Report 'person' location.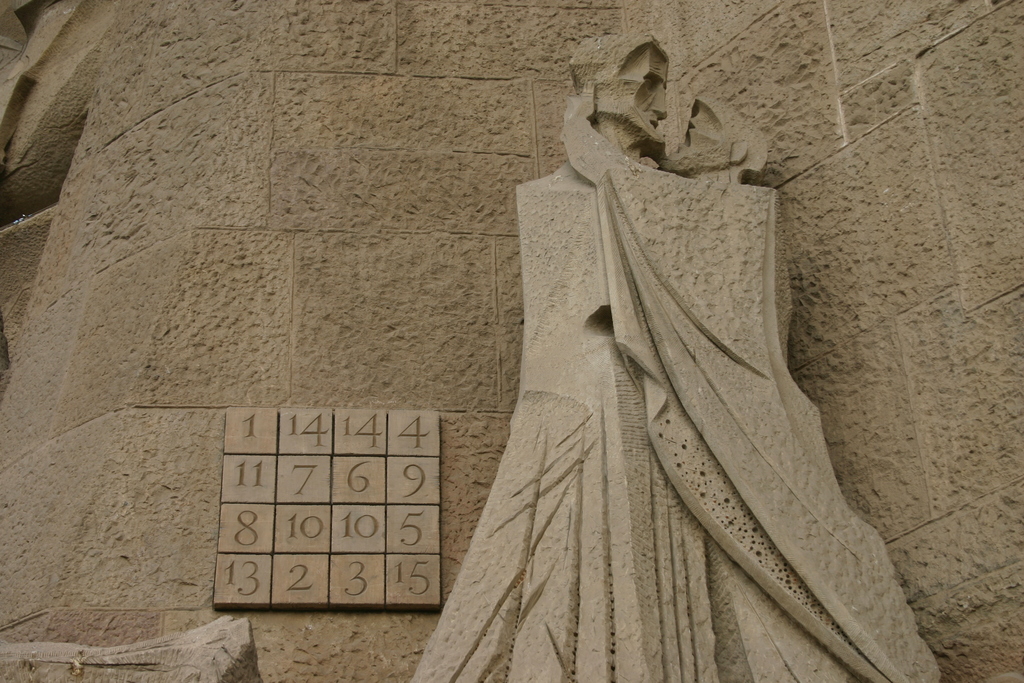
Report: (x1=555, y1=80, x2=934, y2=677).
